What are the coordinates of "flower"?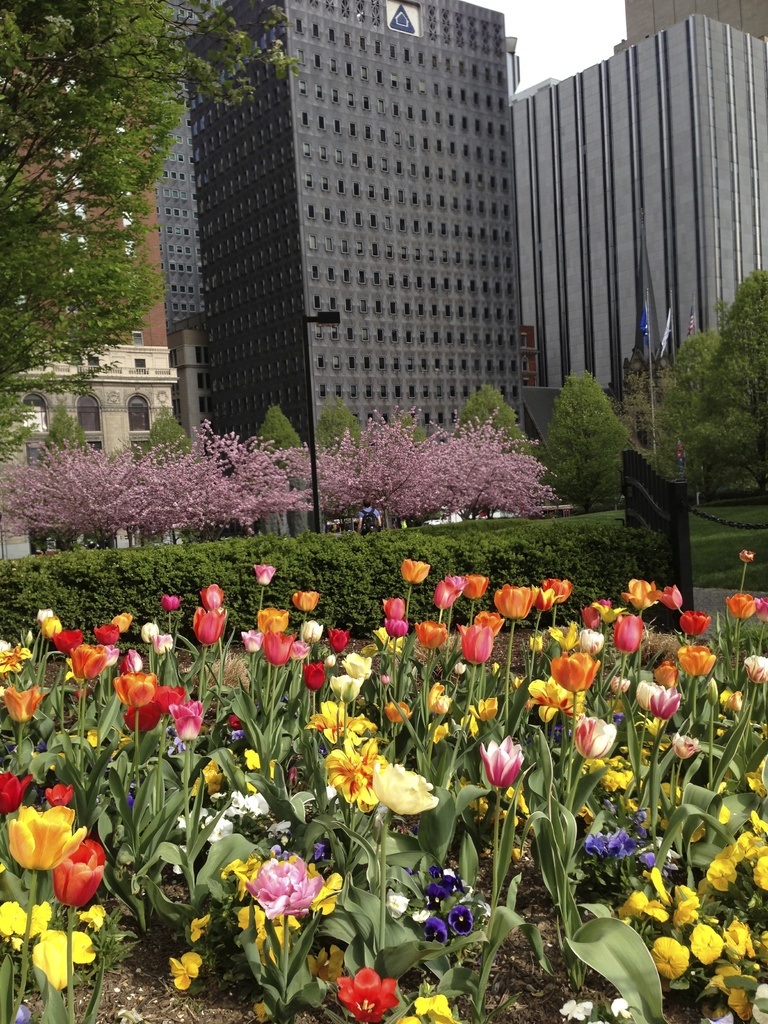
BBox(53, 837, 109, 908).
